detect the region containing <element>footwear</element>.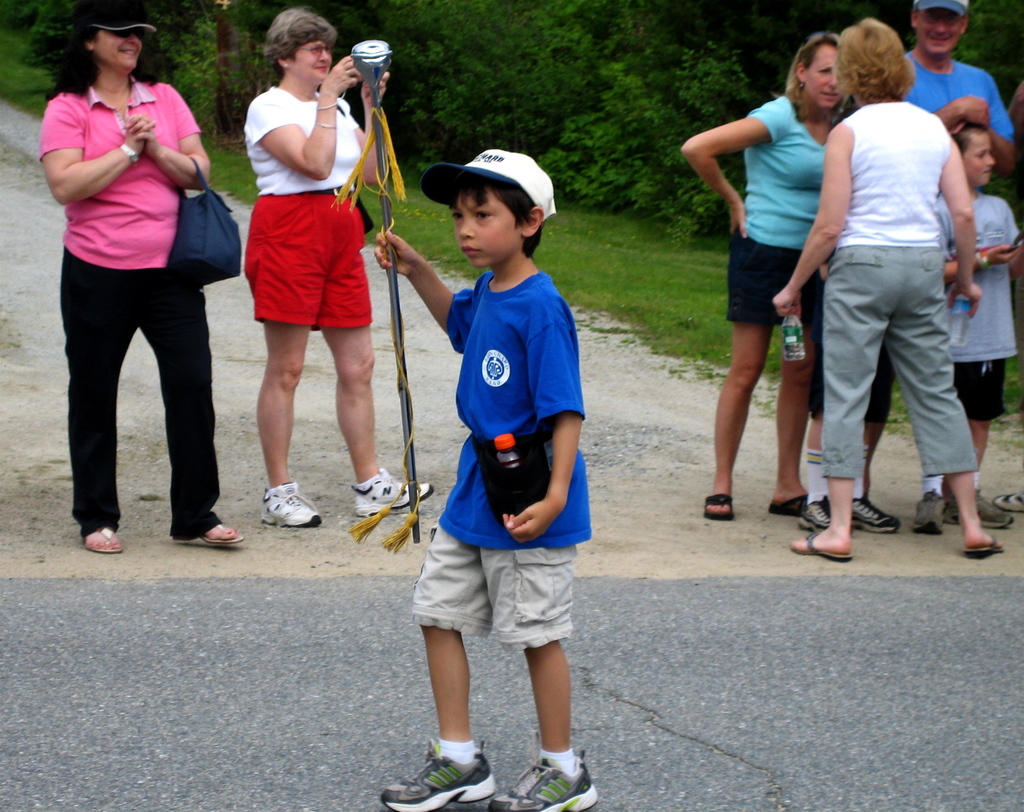
<region>790, 530, 854, 564</region>.
